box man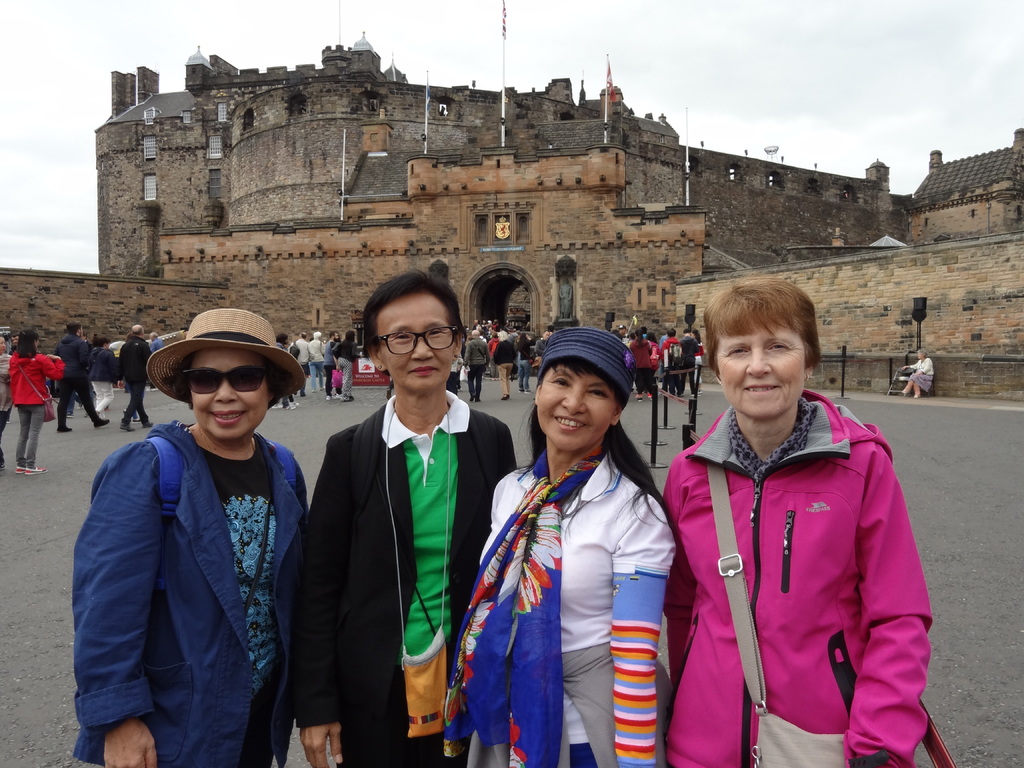
(x1=531, y1=334, x2=554, y2=362)
